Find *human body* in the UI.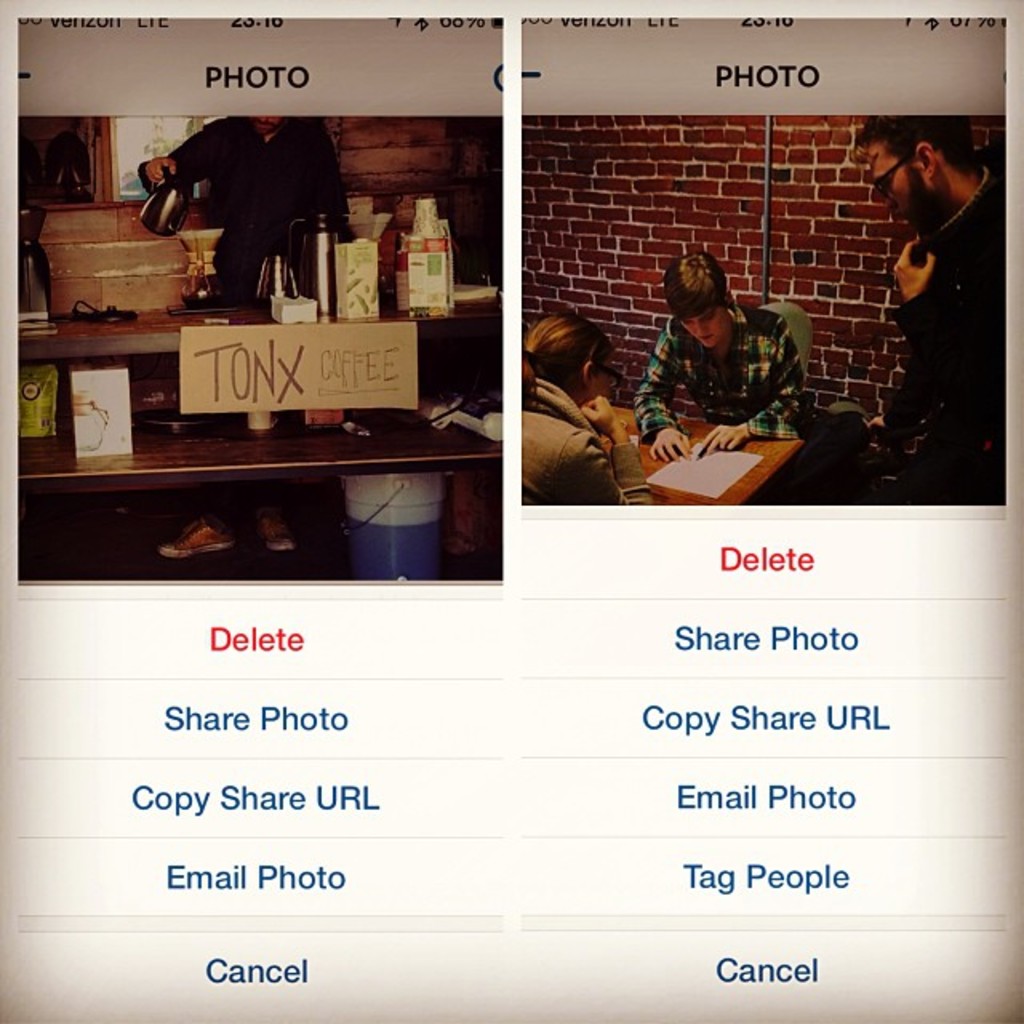
UI element at {"x1": 850, "y1": 114, "x2": 1006, "y2": 506}.
